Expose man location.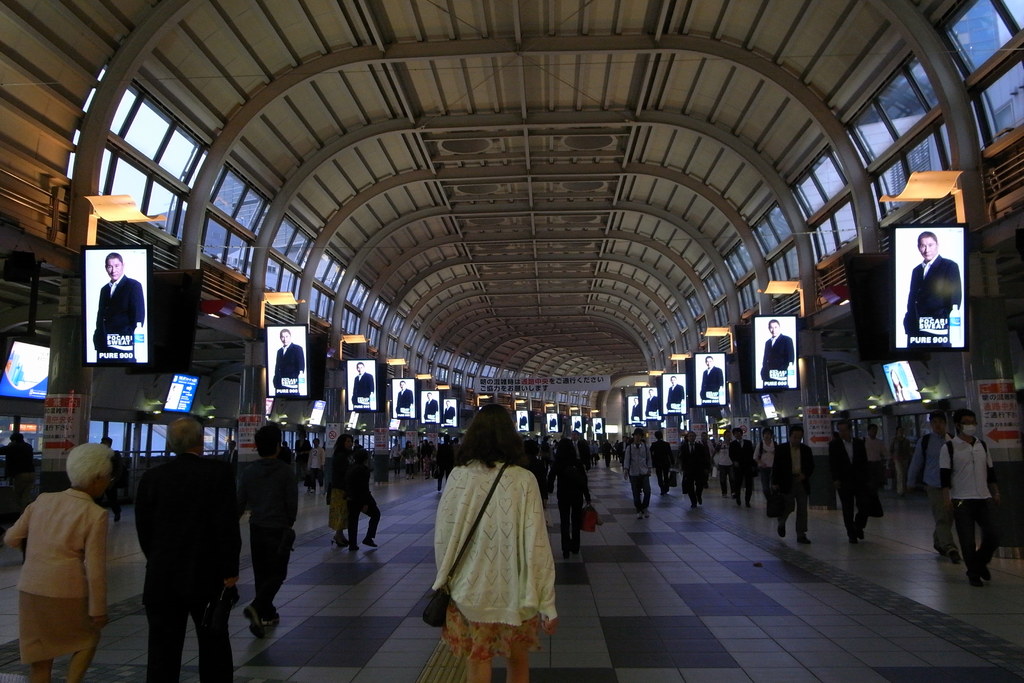
Exposed at left=240, top=415, right=299, bottom=631.
